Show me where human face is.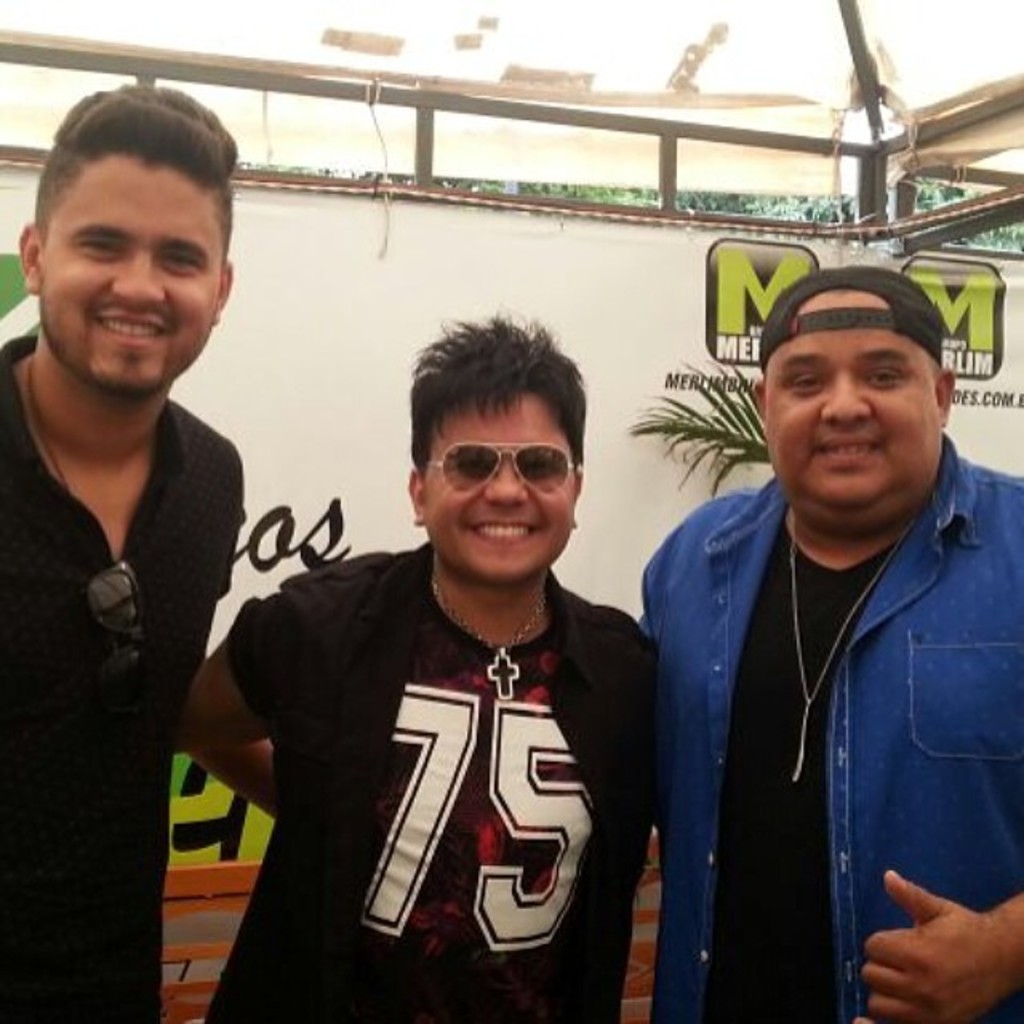
human face is at region(45, 147, 221, 392).
